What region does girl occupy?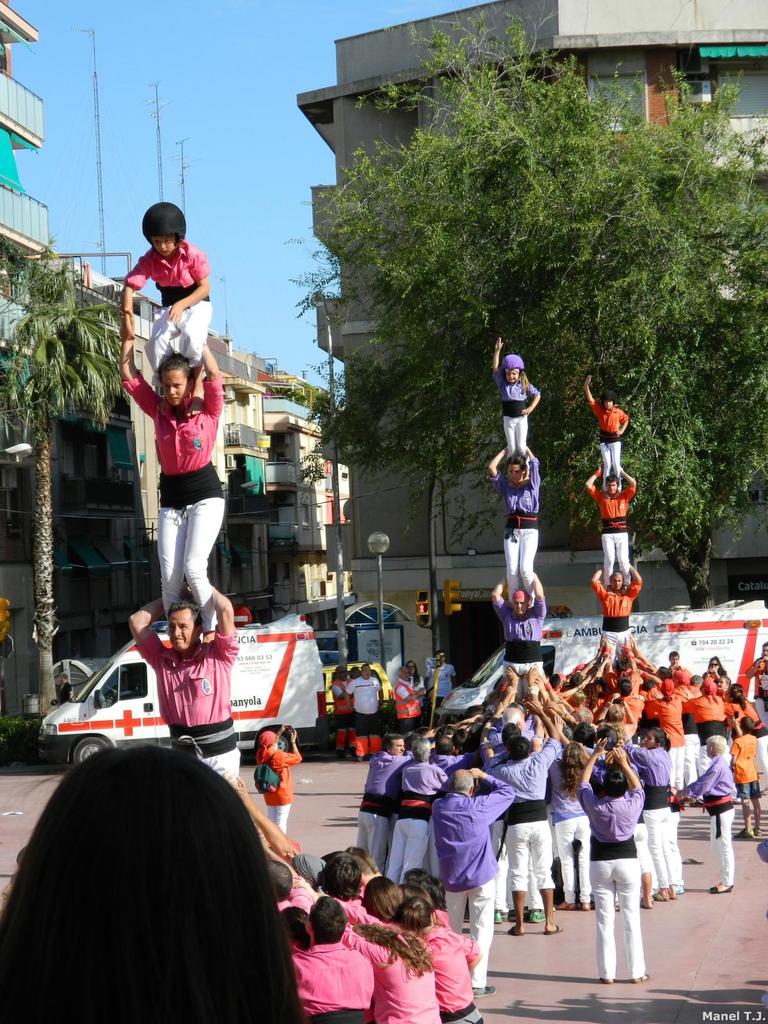
Rect(488, 444, 540, 616).
